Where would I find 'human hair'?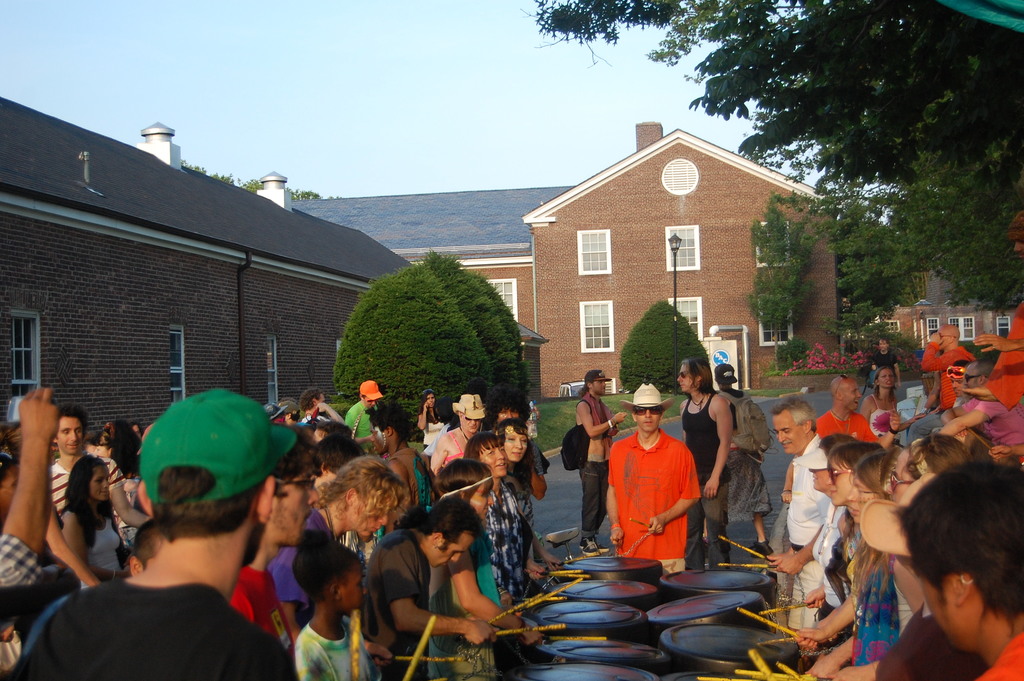
At <region>817, 432, 857, 455</region>.
